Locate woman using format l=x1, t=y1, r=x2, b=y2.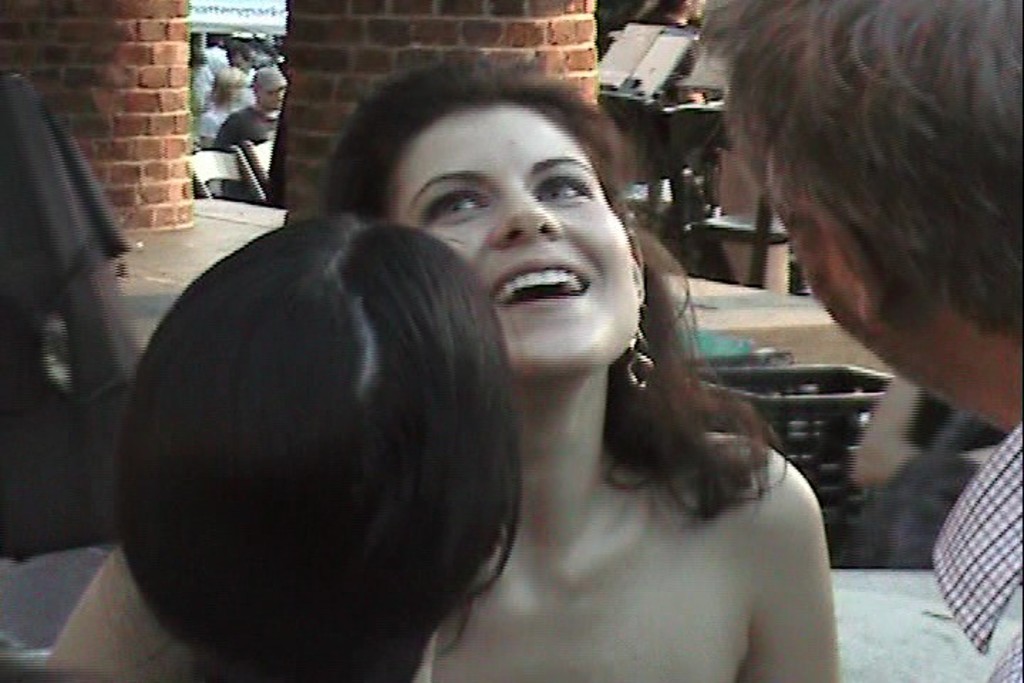
l=117, t=211, r=521, b=682.
